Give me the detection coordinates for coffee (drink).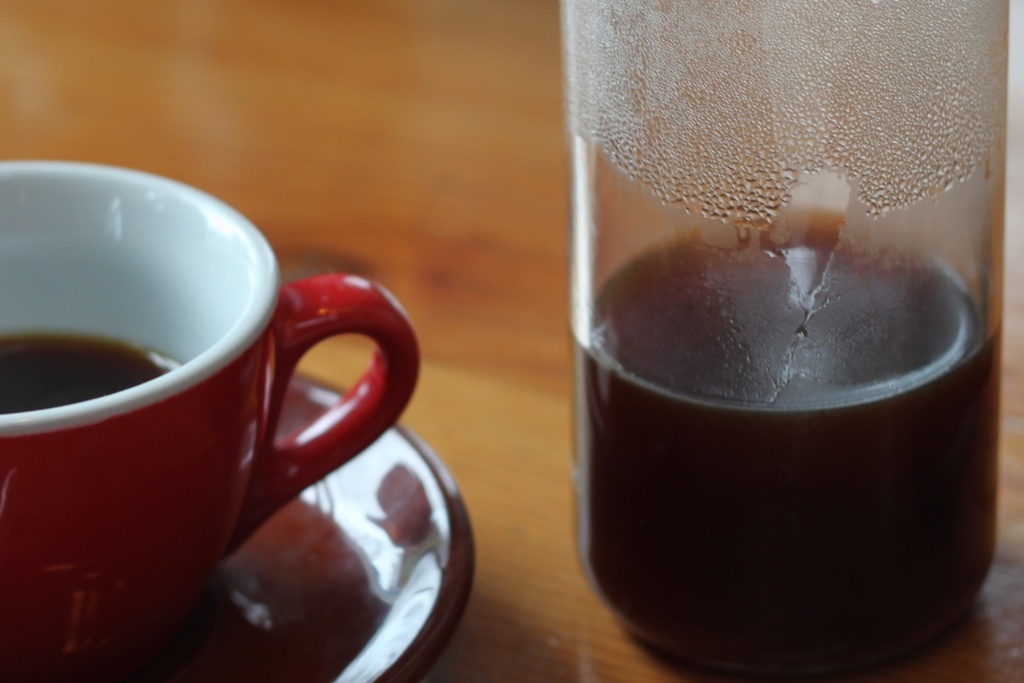
<bbox>576, 202, 1007, 673</bbox>.
